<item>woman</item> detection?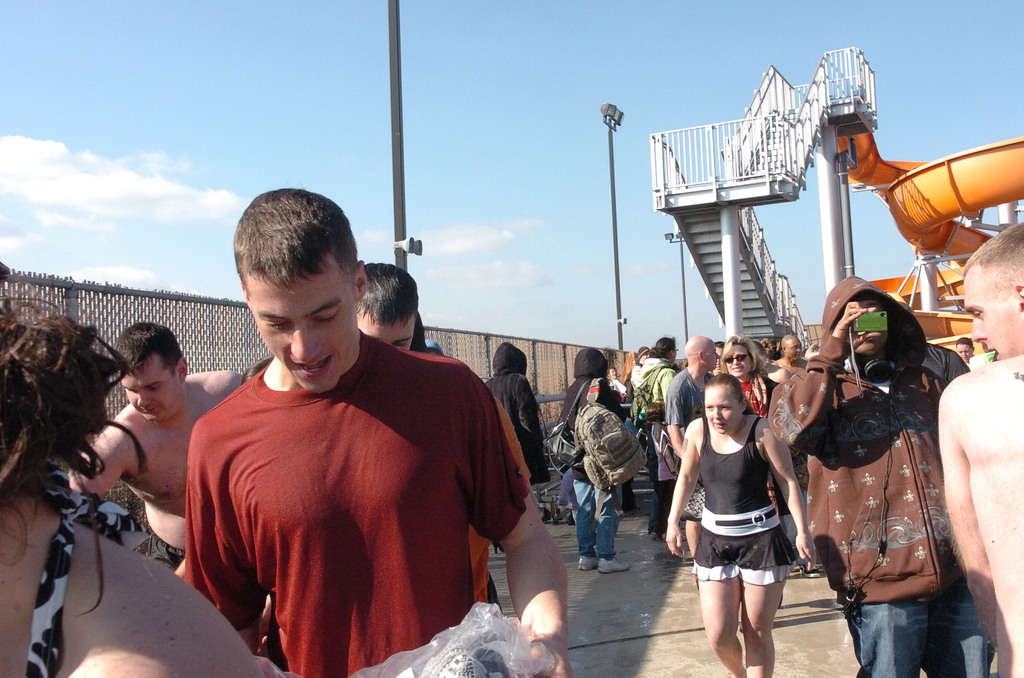
(637, 335, 678, 542)
